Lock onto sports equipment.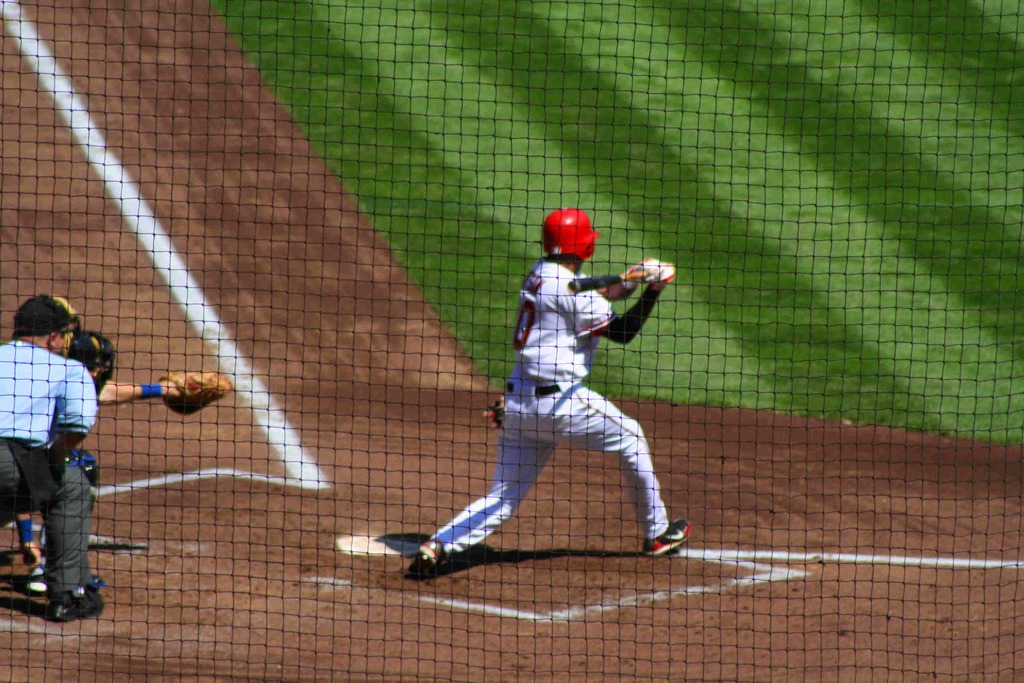
Locked: (x1=541, y1=203, x2=604, y2=258).
